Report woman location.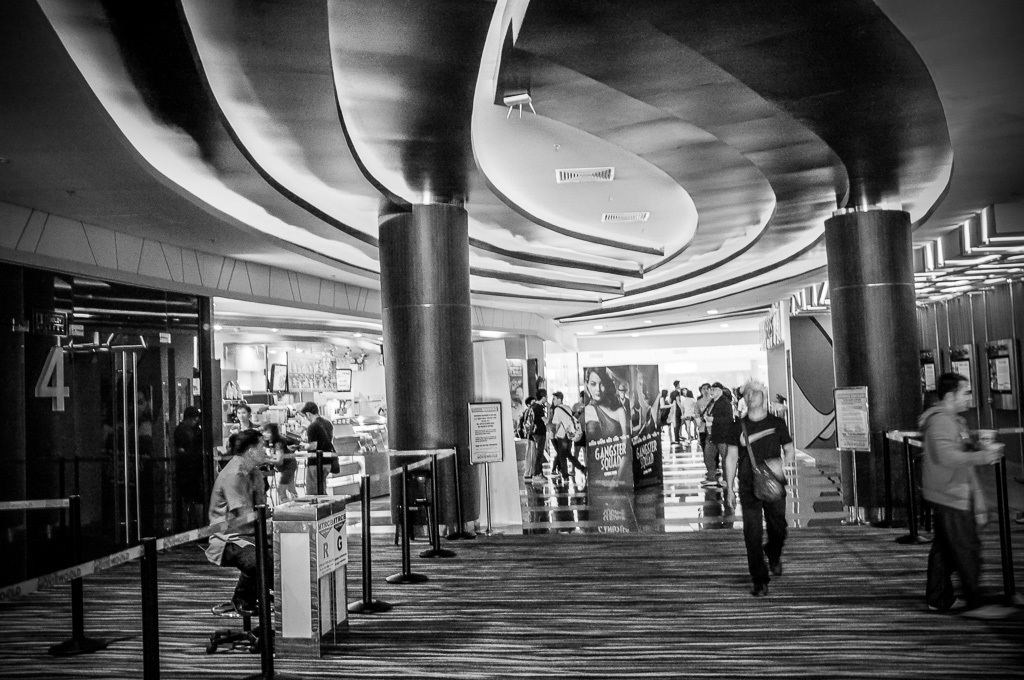
Report: bbox(209, 432, 269, 618).
